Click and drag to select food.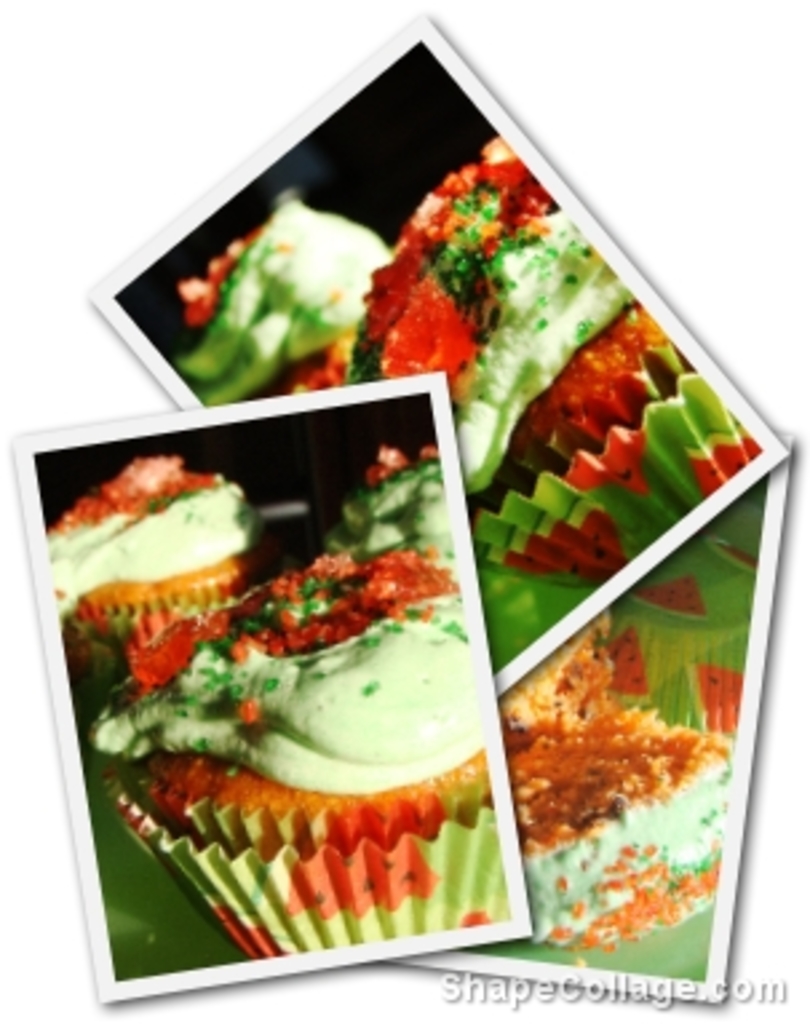
Selection: Rect(495, 607, 732, 941).
